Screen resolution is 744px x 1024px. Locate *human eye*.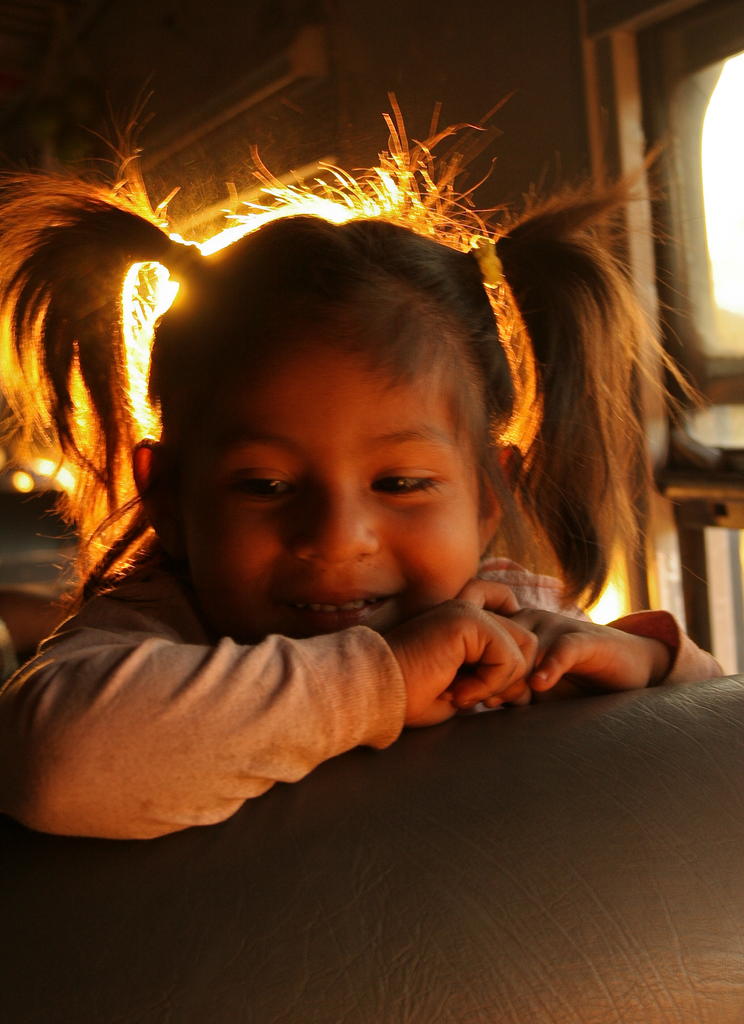
235/468/303/506.
